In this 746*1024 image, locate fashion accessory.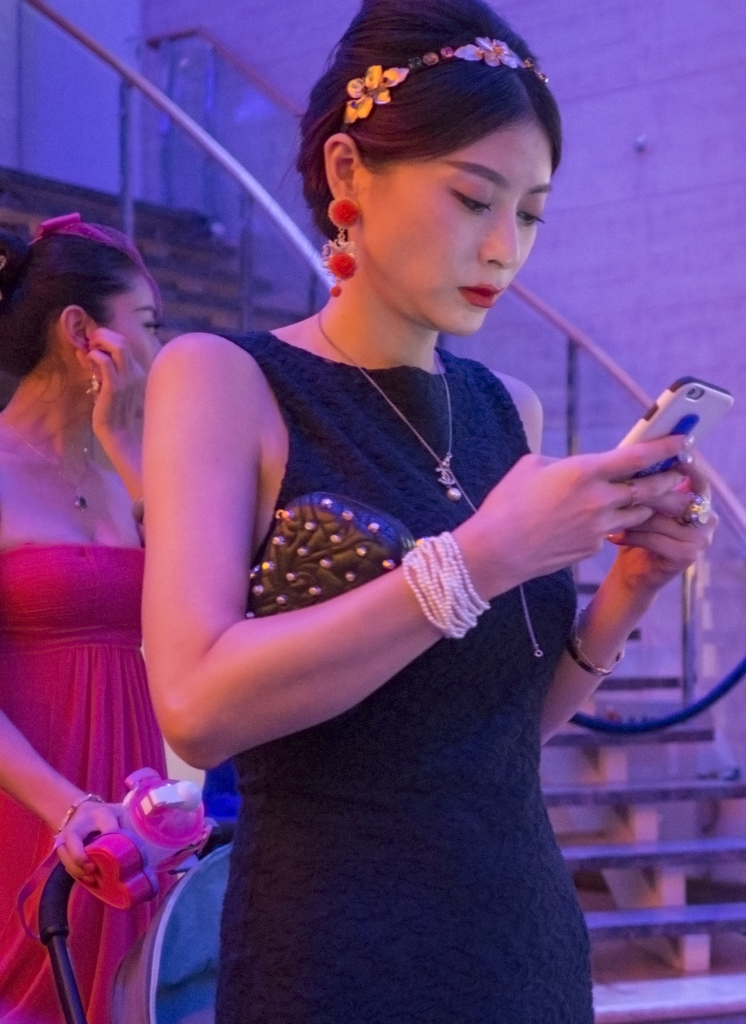
Bounding box: (x1=6, y1=413, x2=87, y2=509).
